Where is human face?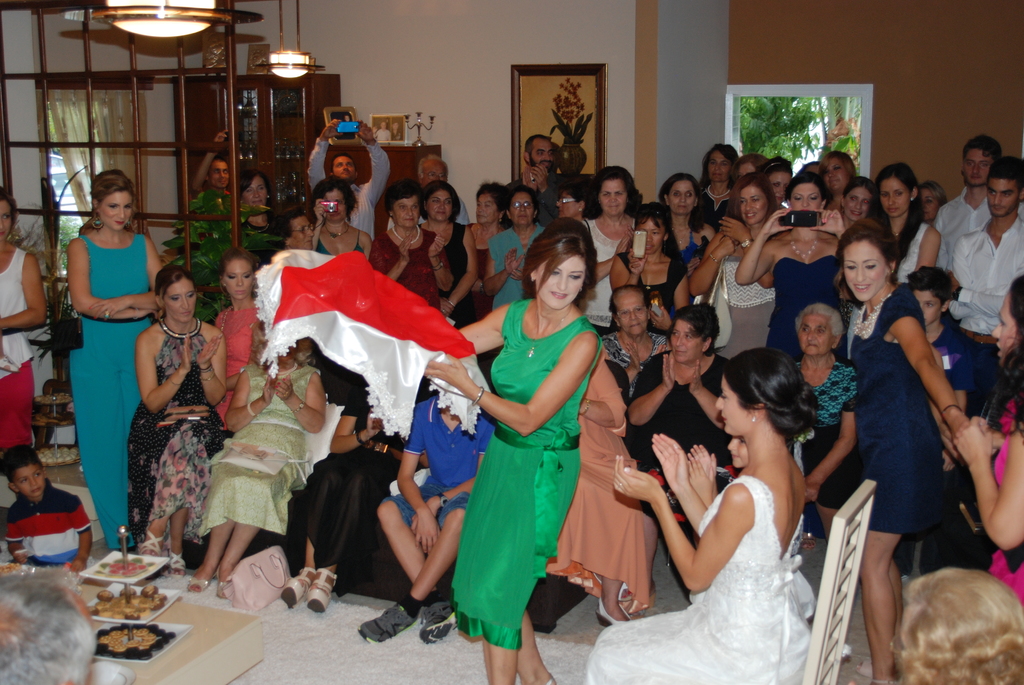
{"left": 316, "top": 189, "right": 345, "bottom": 224}.
